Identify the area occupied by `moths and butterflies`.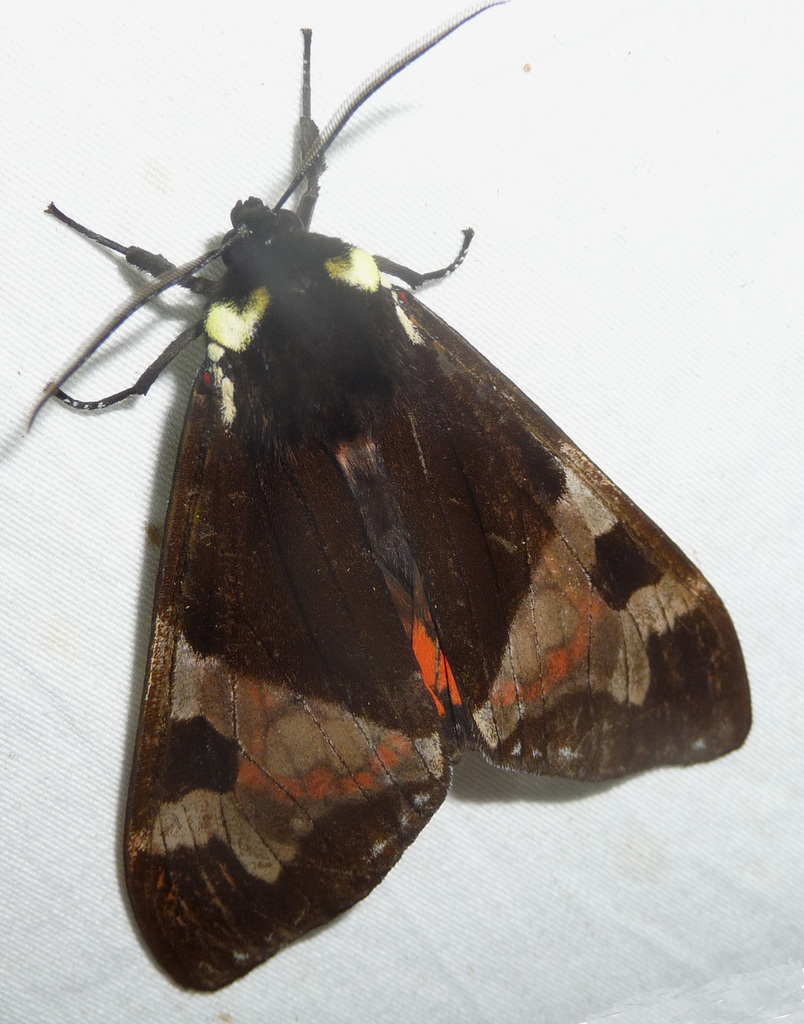
Area: box(22, 0, 753, 995).
